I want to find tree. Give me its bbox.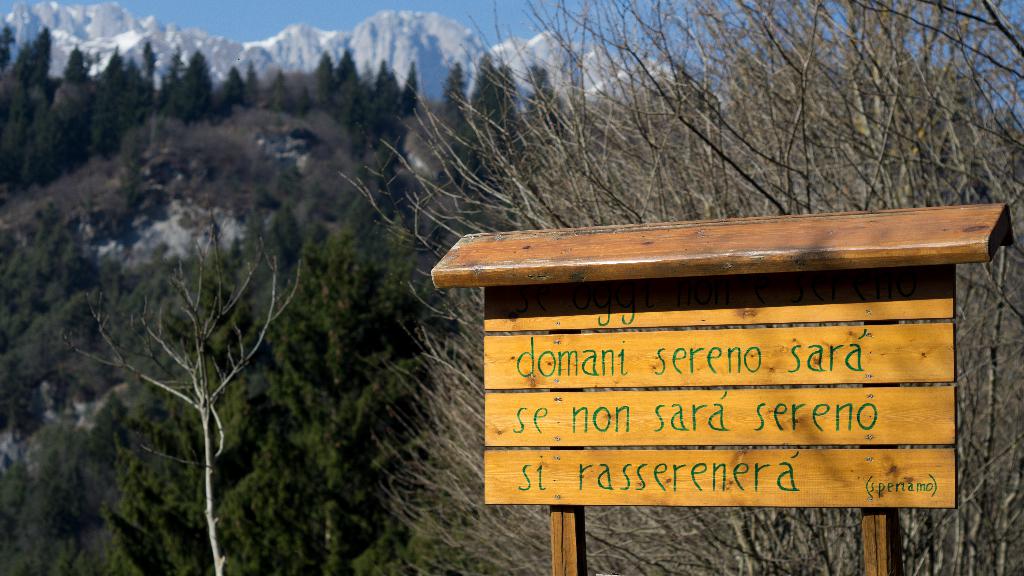
bbox=(240, 56, 264, 102).
